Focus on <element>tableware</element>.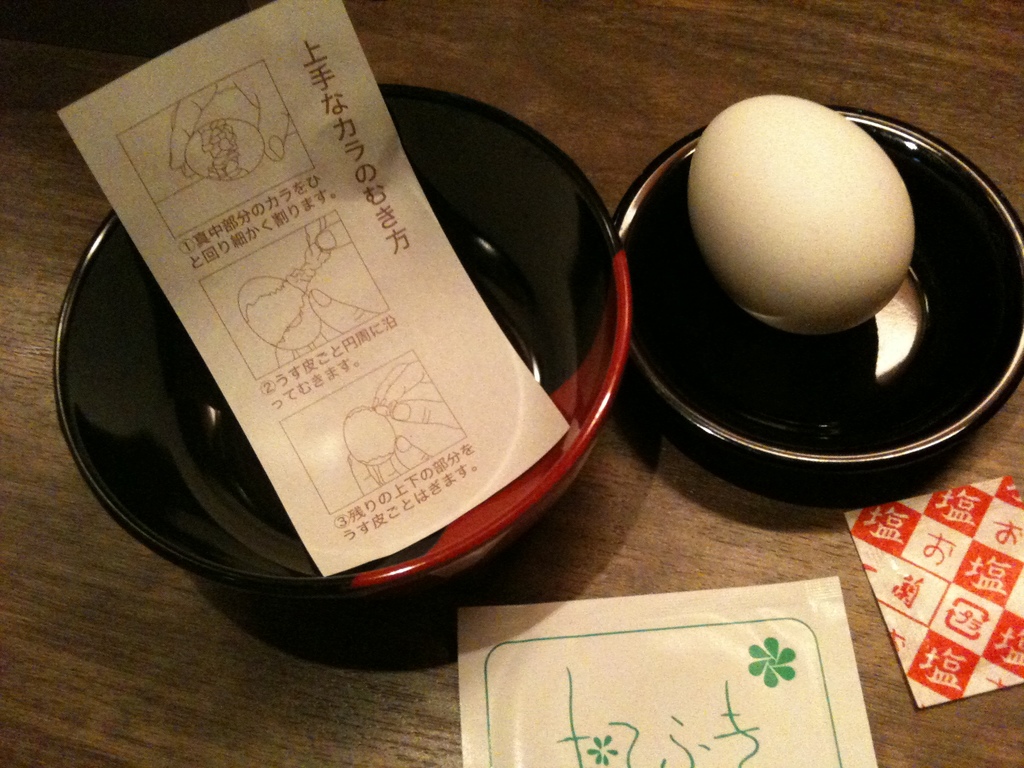
Focused at {"x1": 614, "y1": 106, "x2": 1023, "y2": 490}.
